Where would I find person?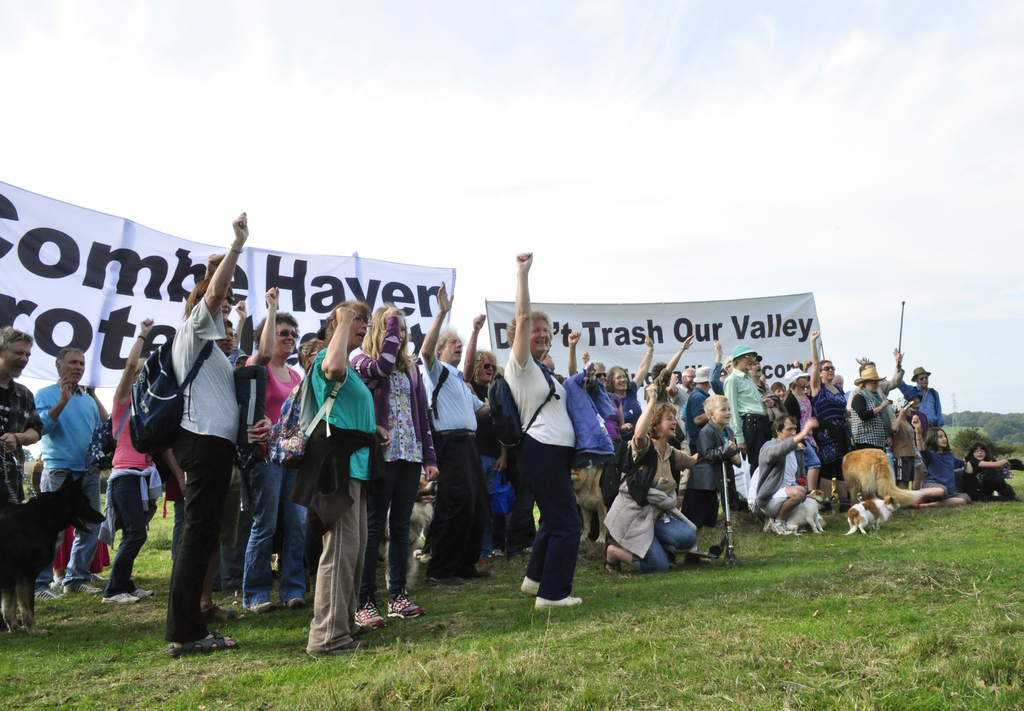
At locate(729, 346, 766, 487).
